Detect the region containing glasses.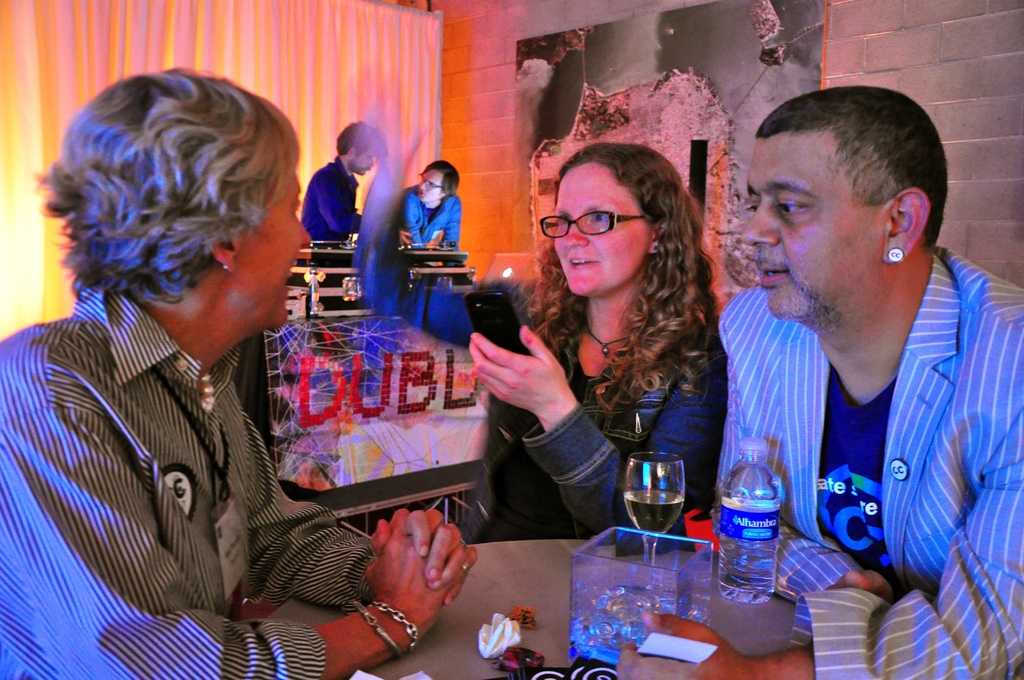
crop(417, 171, 442, 190).
